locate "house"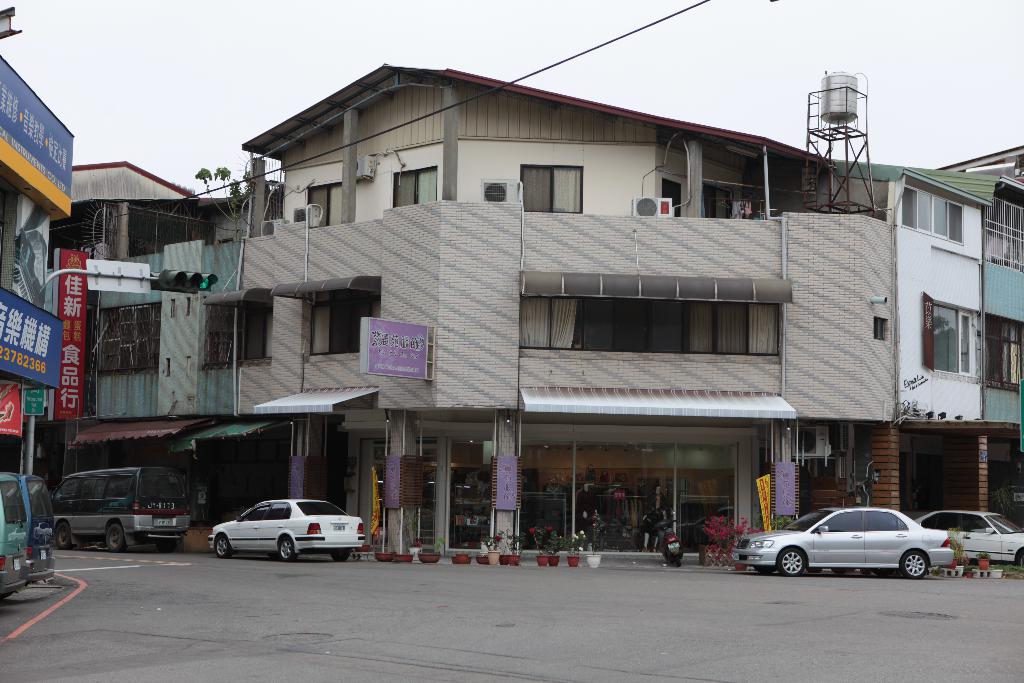
bbox=[83, 155, 243, 474]
